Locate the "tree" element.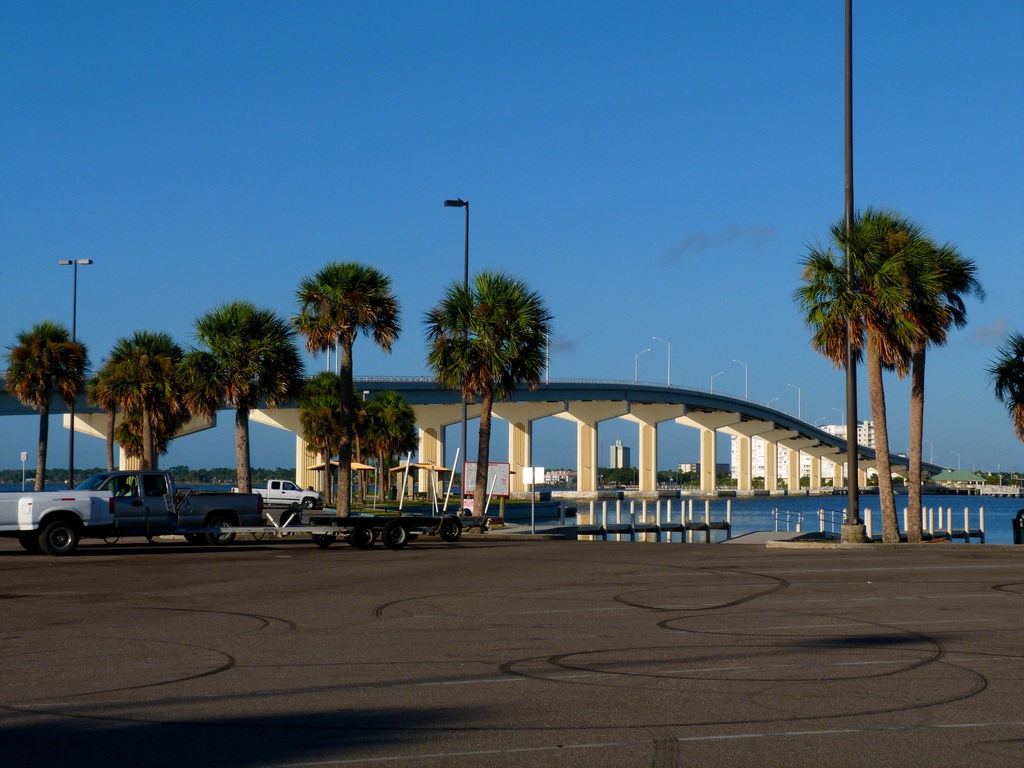
Element bbox: 3 323 91 492.
